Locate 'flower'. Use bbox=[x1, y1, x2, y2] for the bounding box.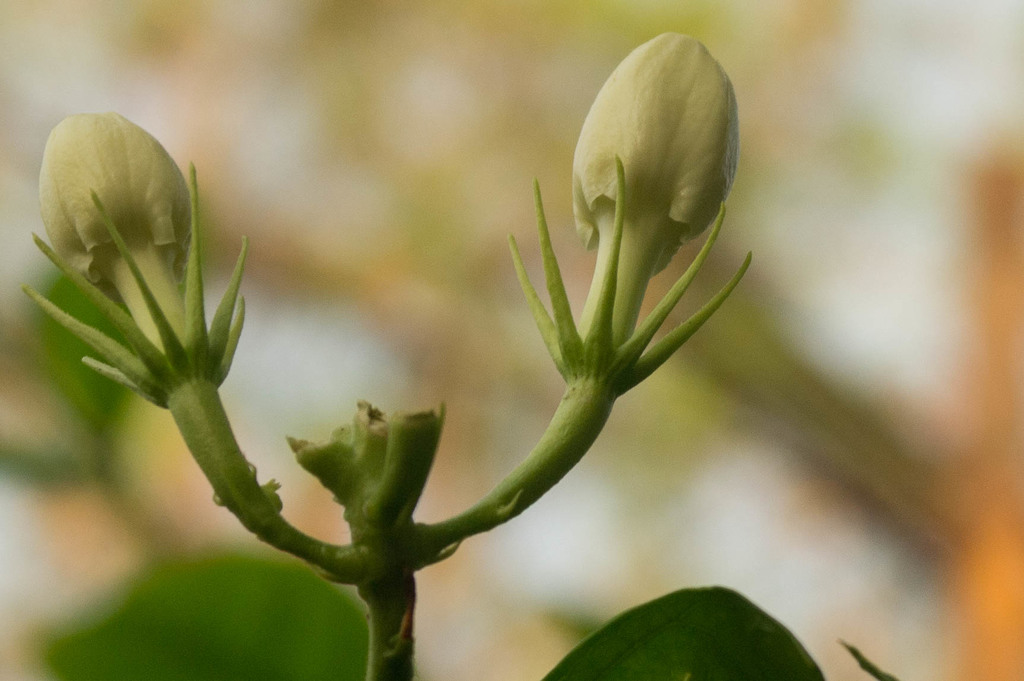
bbox=[566, 33, 756, 332].
